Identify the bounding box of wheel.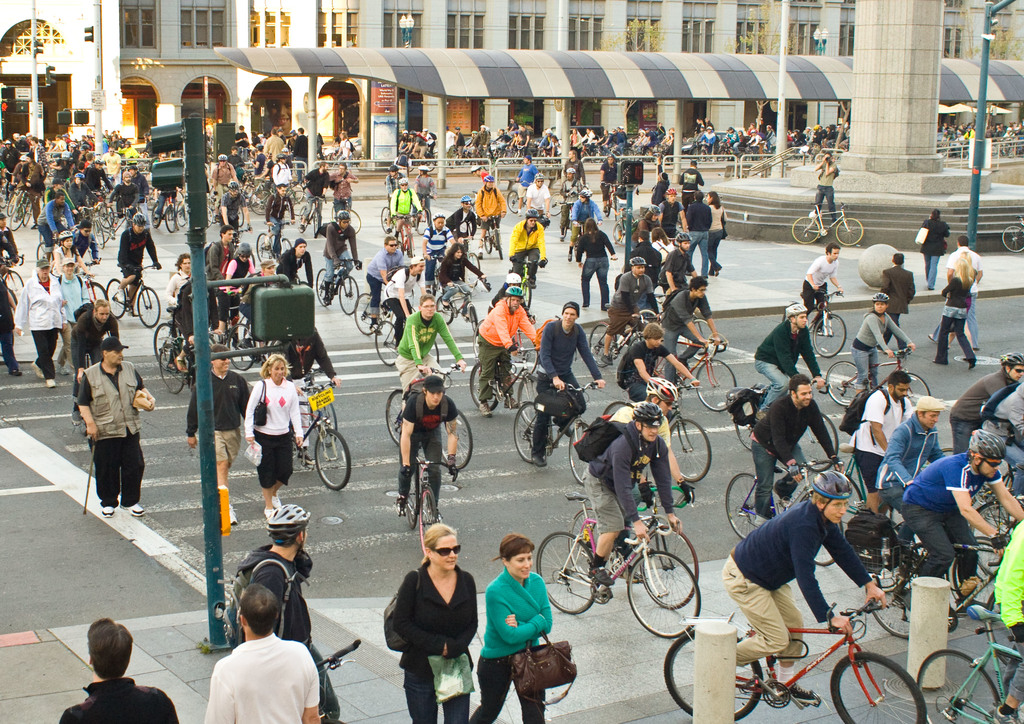
<region>833, 213, 865, 252</region>.
